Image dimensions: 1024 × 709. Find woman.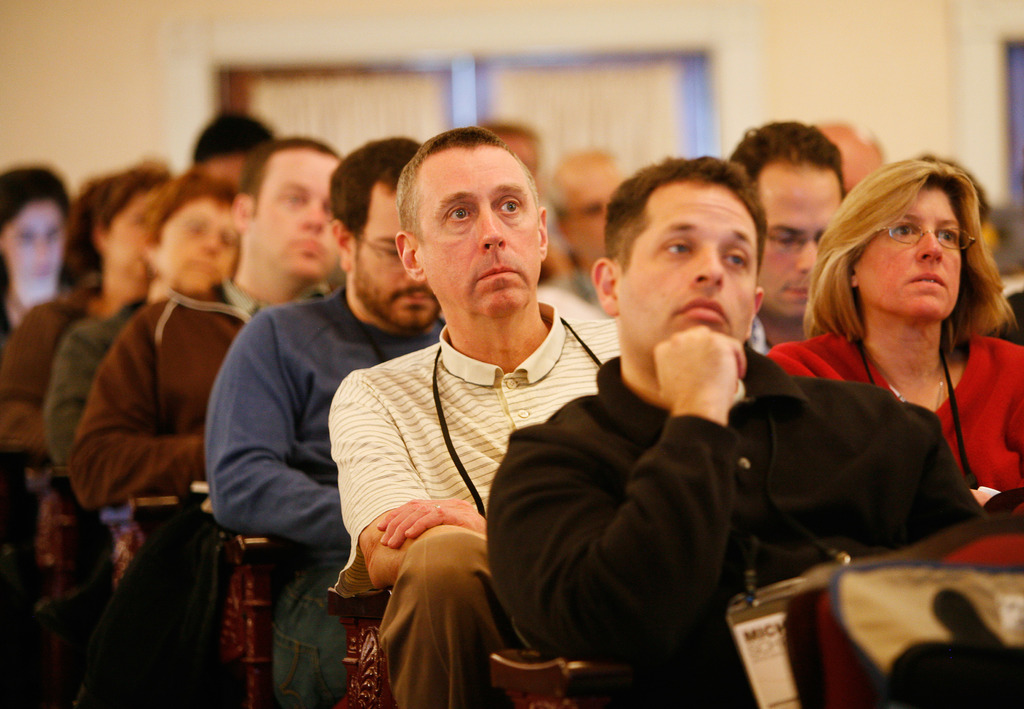
143,170,242,308.
